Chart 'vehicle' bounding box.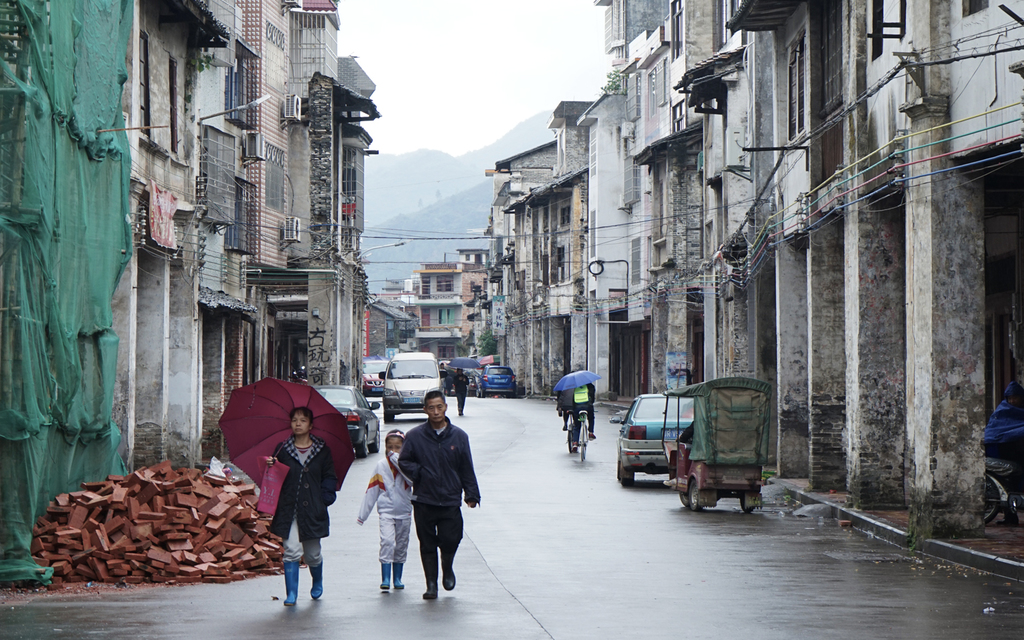
Charted: 614 385 687 480.
